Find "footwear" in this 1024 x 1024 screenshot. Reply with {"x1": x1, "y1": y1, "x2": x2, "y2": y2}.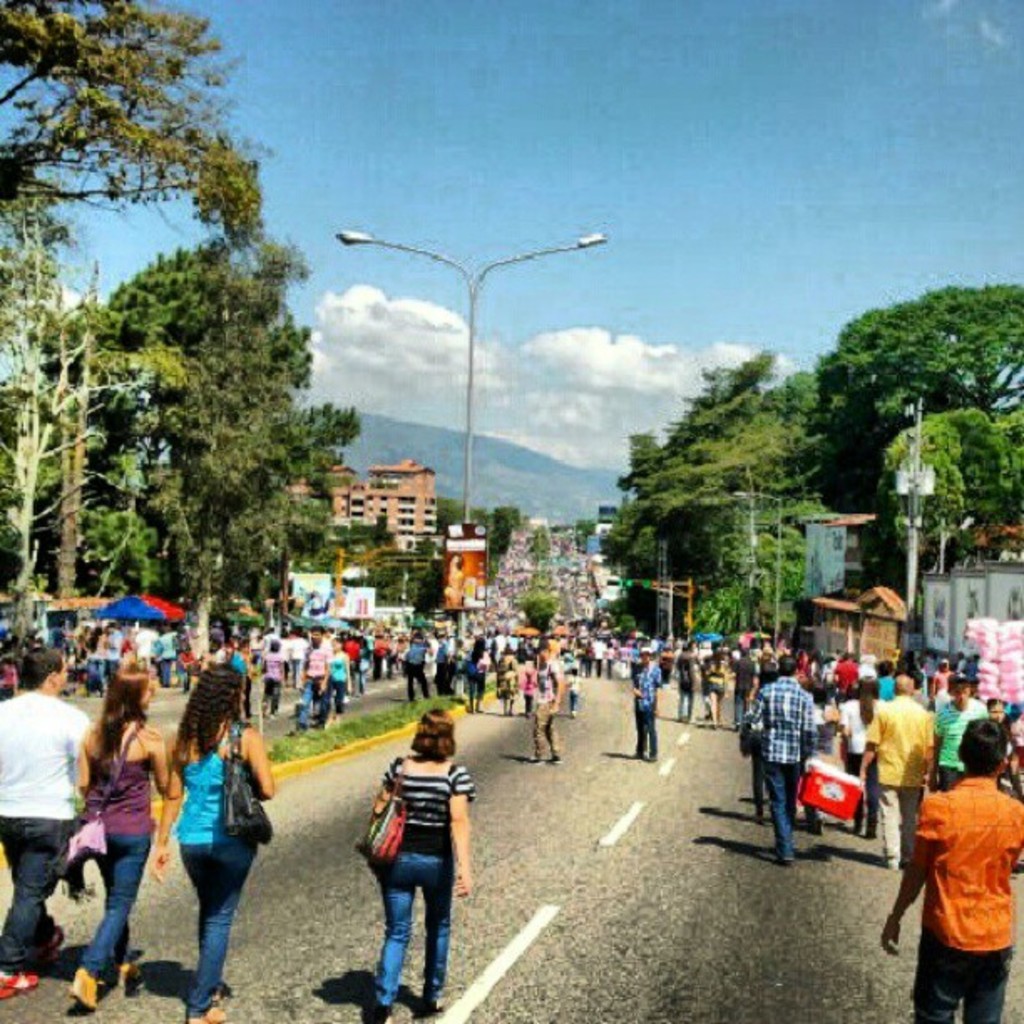
{"x1": 373, "y1": 999, "x2": 395, "y2": 1022}.
